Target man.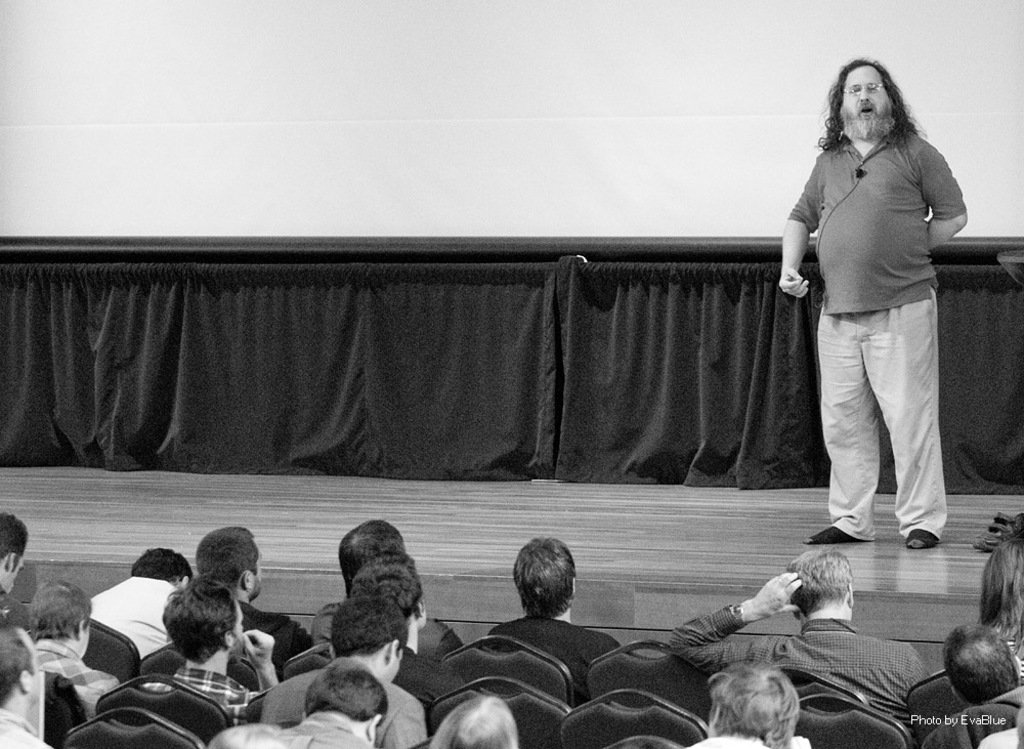
Target region: 666:550:933:748.
